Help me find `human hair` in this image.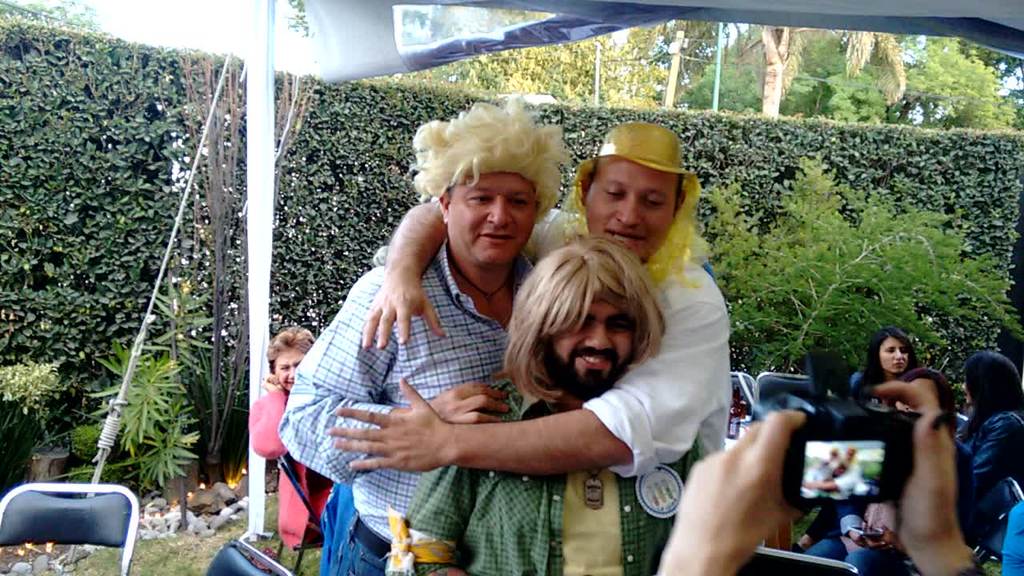
Found it: x1=409, y1=95, x2=569, y2=222.
